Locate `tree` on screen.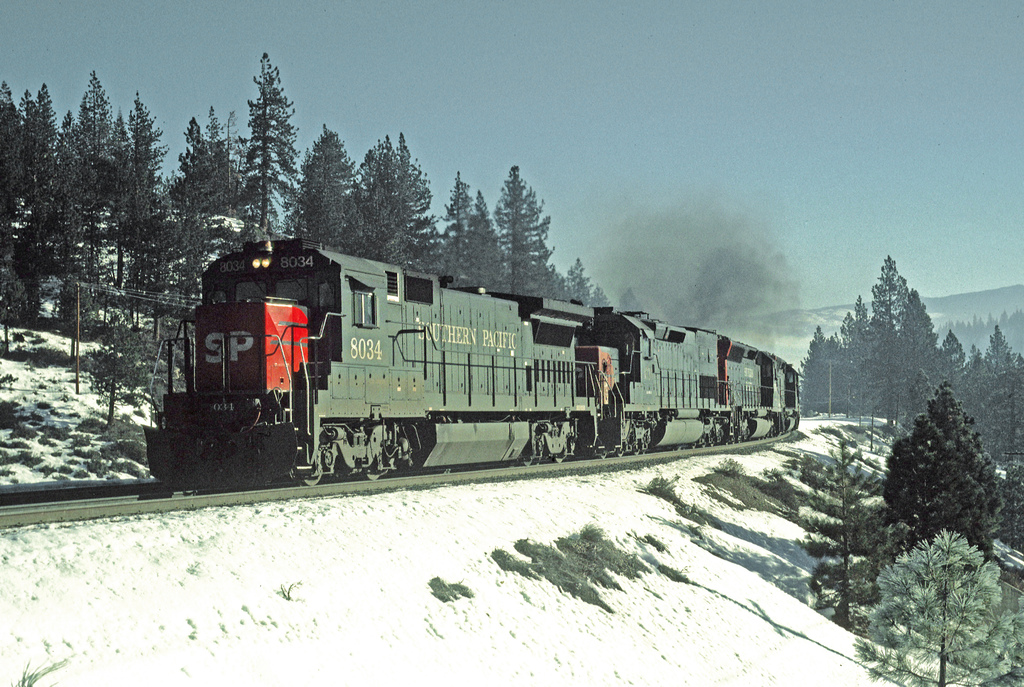
On screen at [x1=995, y1=416, x2=1023, y2=531].
